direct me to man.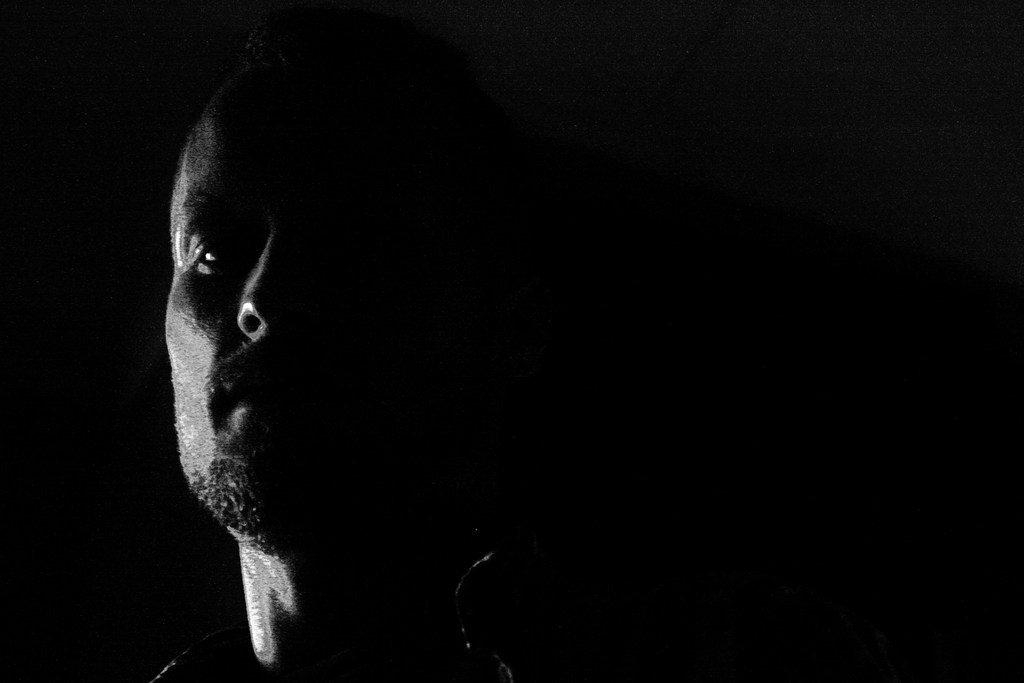
Direction: [105,22,561,682].
